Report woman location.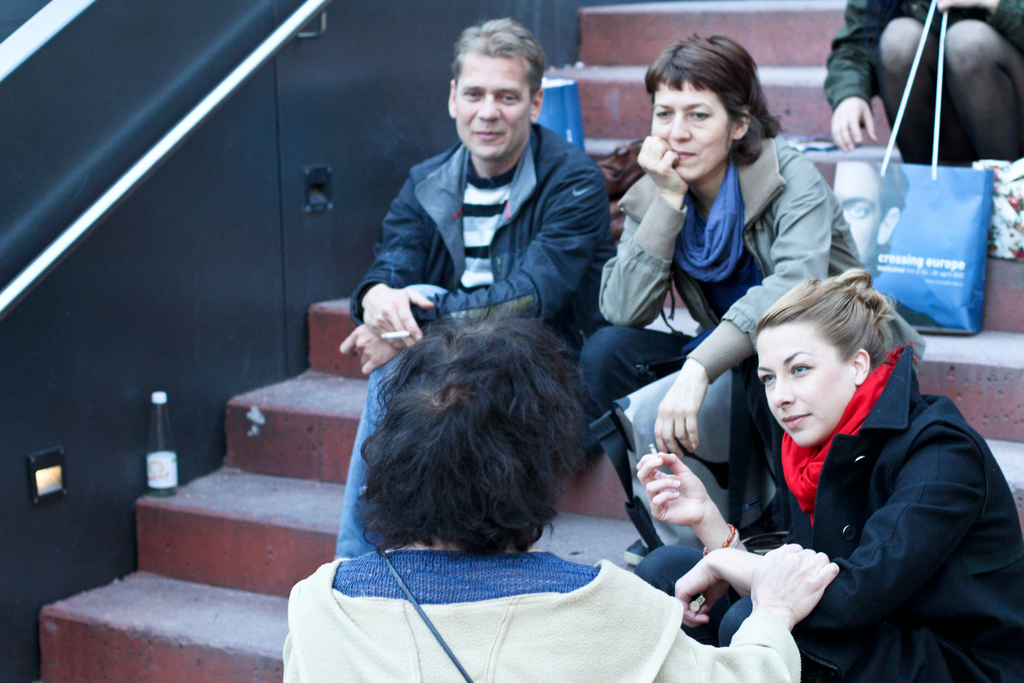
Report: locate(629, 258, 1023, 682).
